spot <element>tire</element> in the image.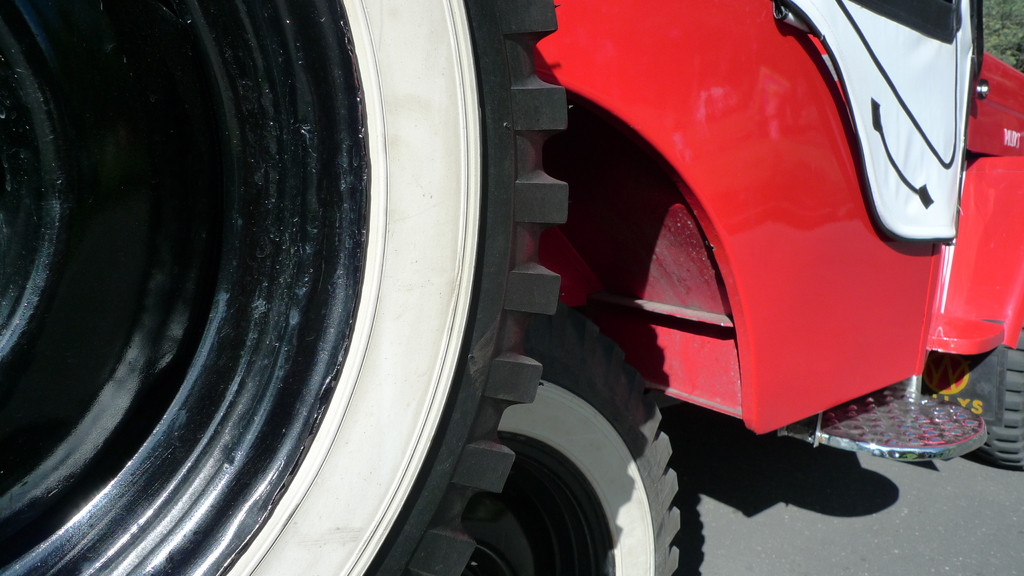
<element>tire</element> found at [398,301,688,575].
